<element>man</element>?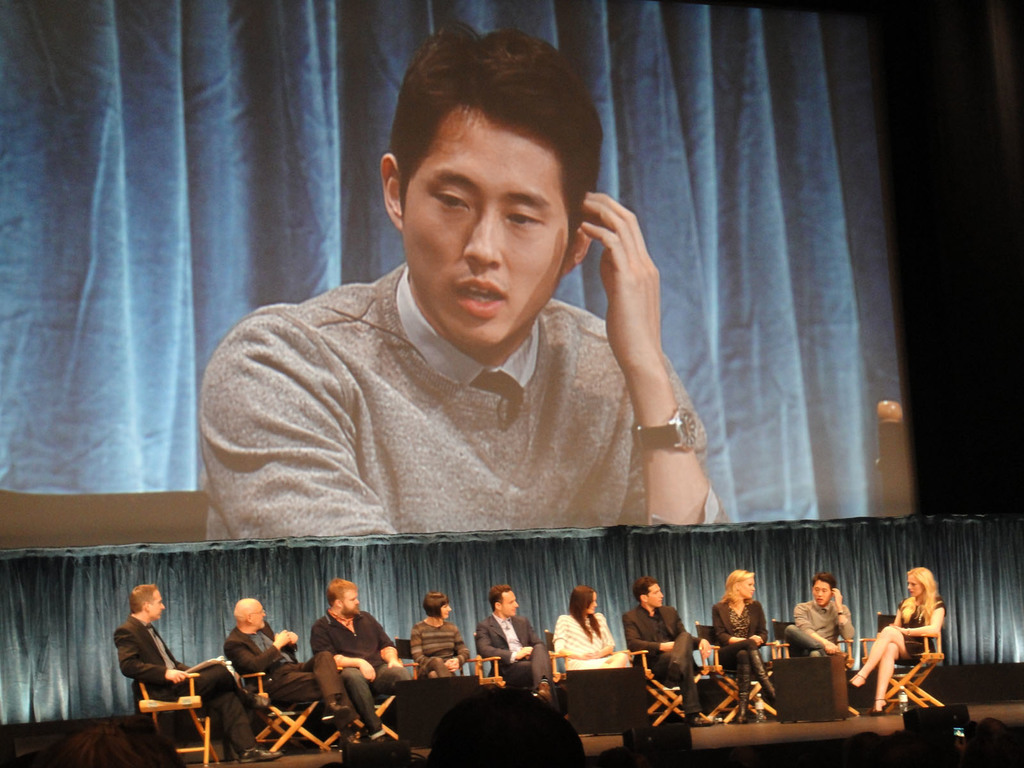
l=311, t=579, r=413, b=741
